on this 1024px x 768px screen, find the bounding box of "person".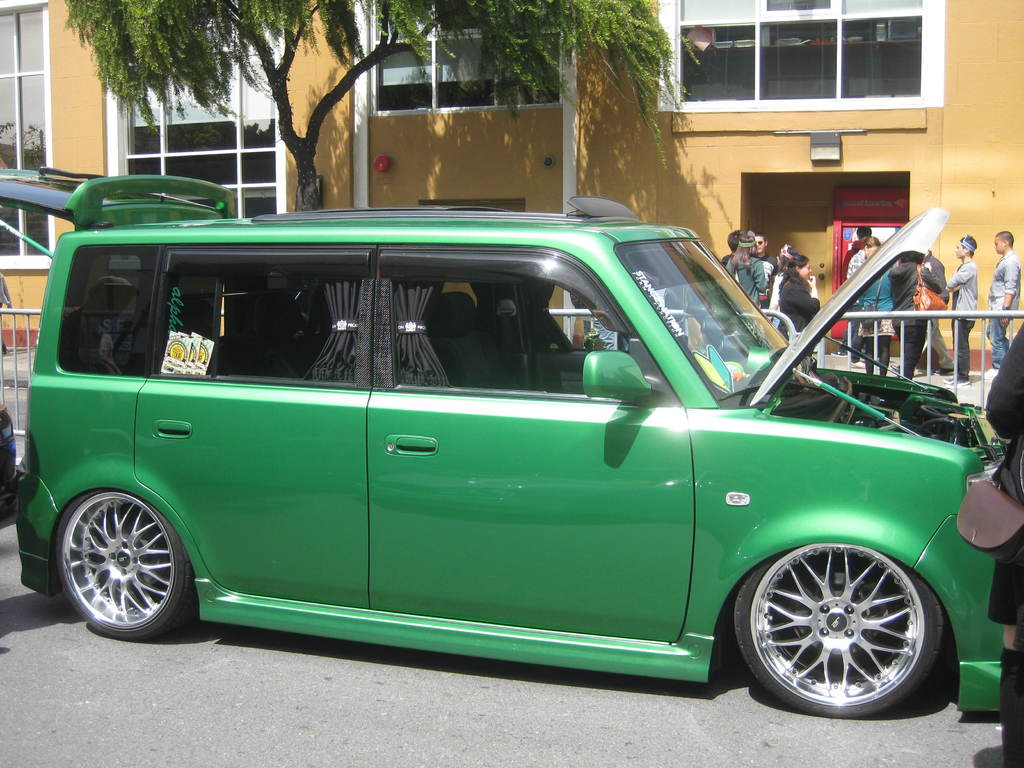
Bounding box: crop(721, 228, 768, 309).
